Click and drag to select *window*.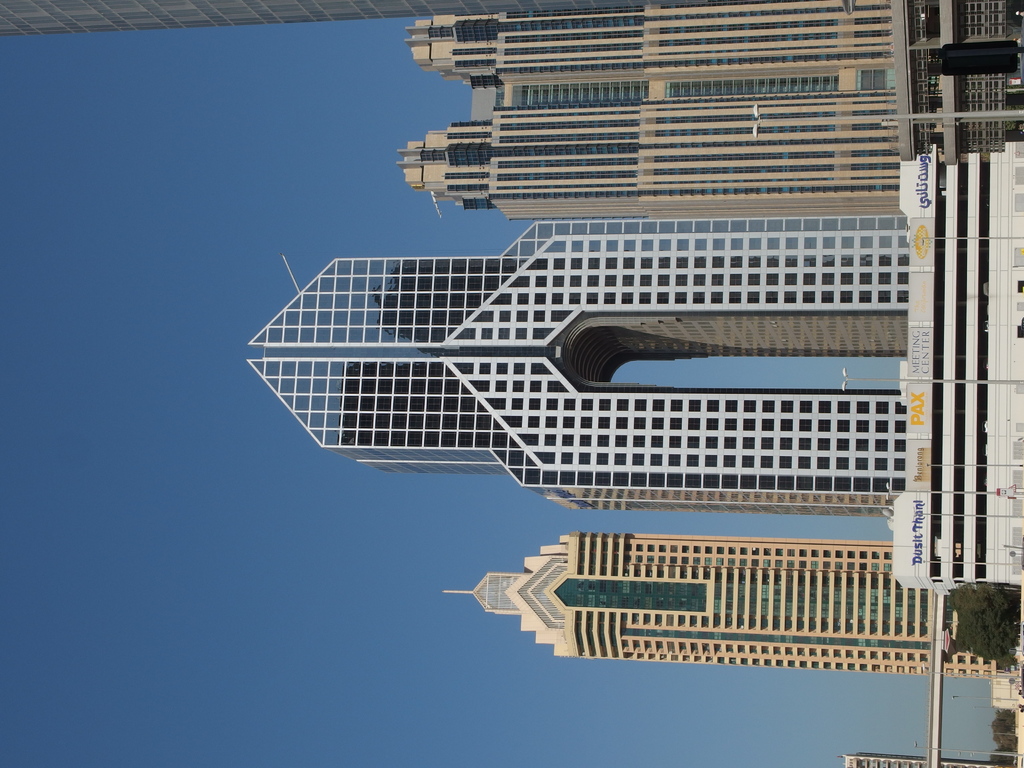
Selection: locate(743, 456, 754, 467).
